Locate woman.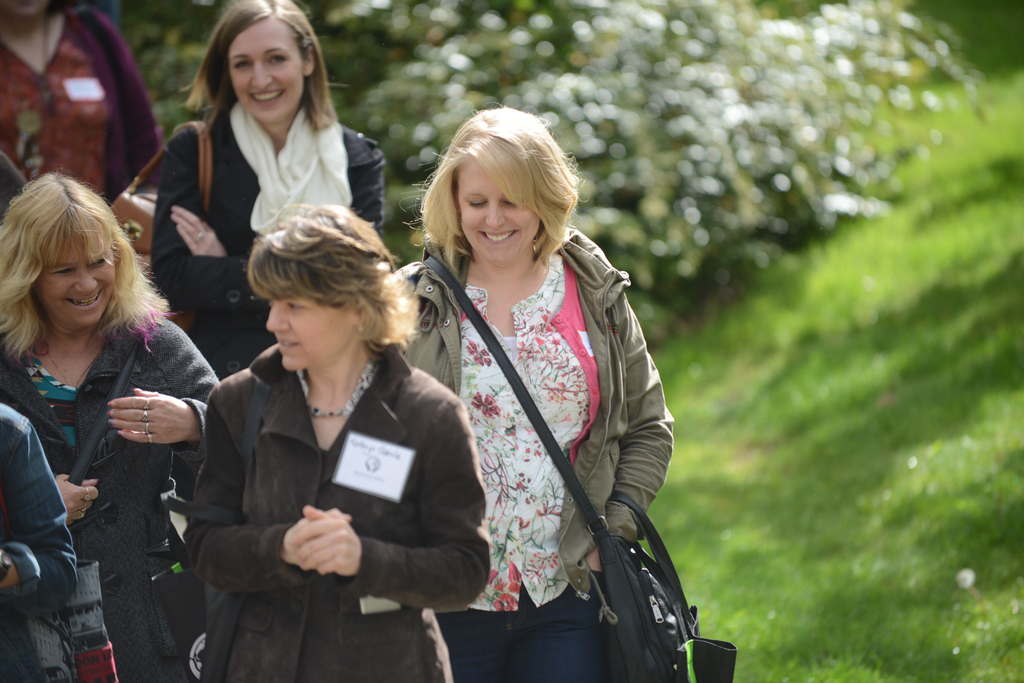
Bounding box: box=[184, 200, 488, 682].
